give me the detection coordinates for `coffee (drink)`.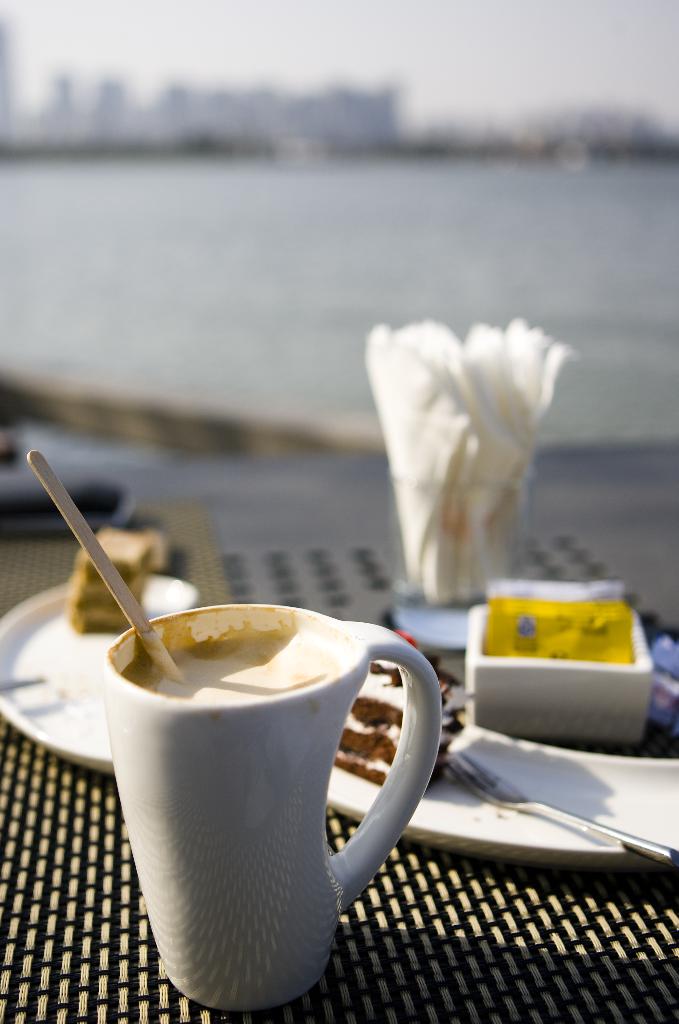
bbox=[144, 635, 347, 703].
